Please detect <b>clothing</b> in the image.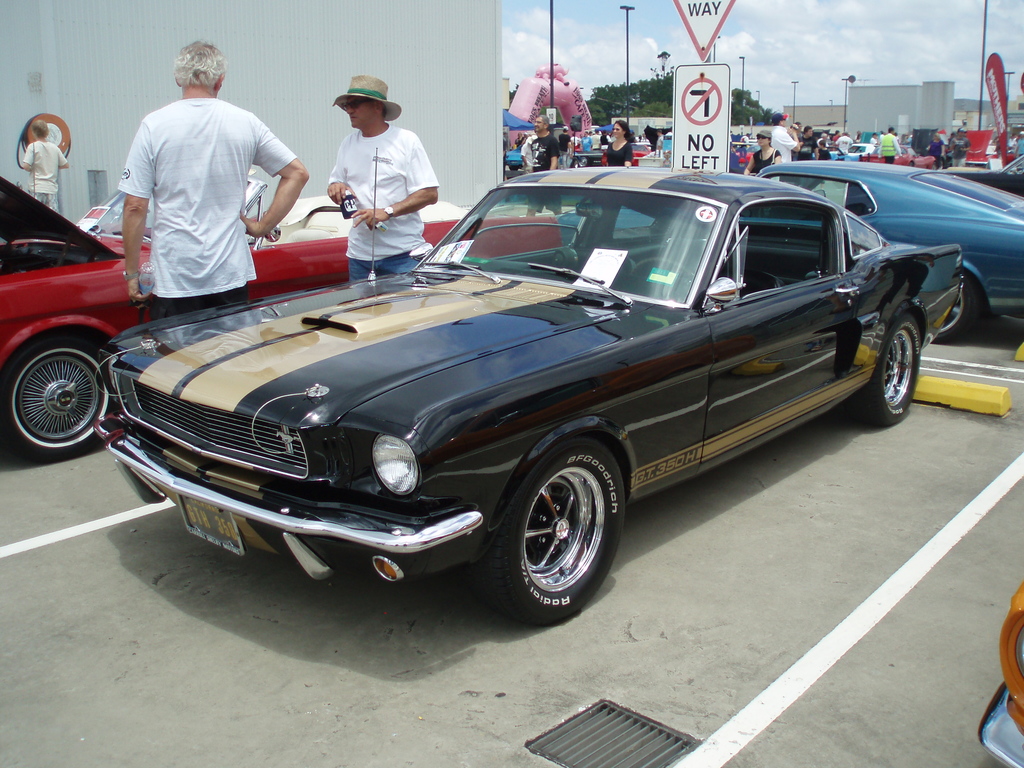
bbox(529, 130, 564, 209).
